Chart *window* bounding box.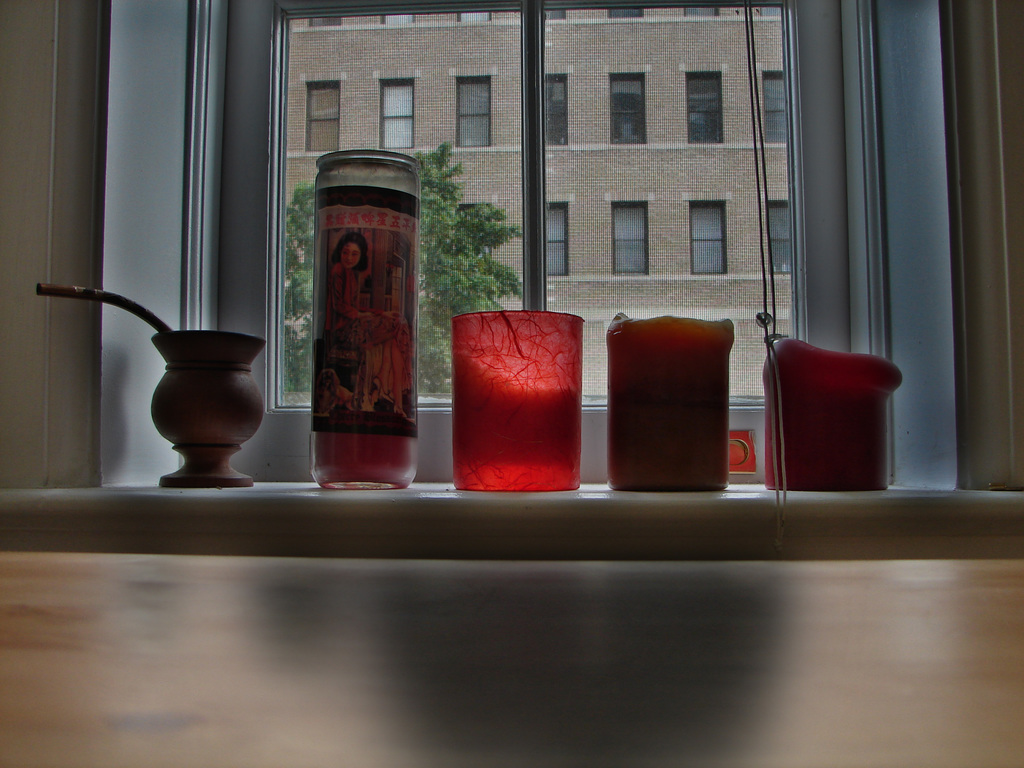
Charted: 687,199,724,274.
